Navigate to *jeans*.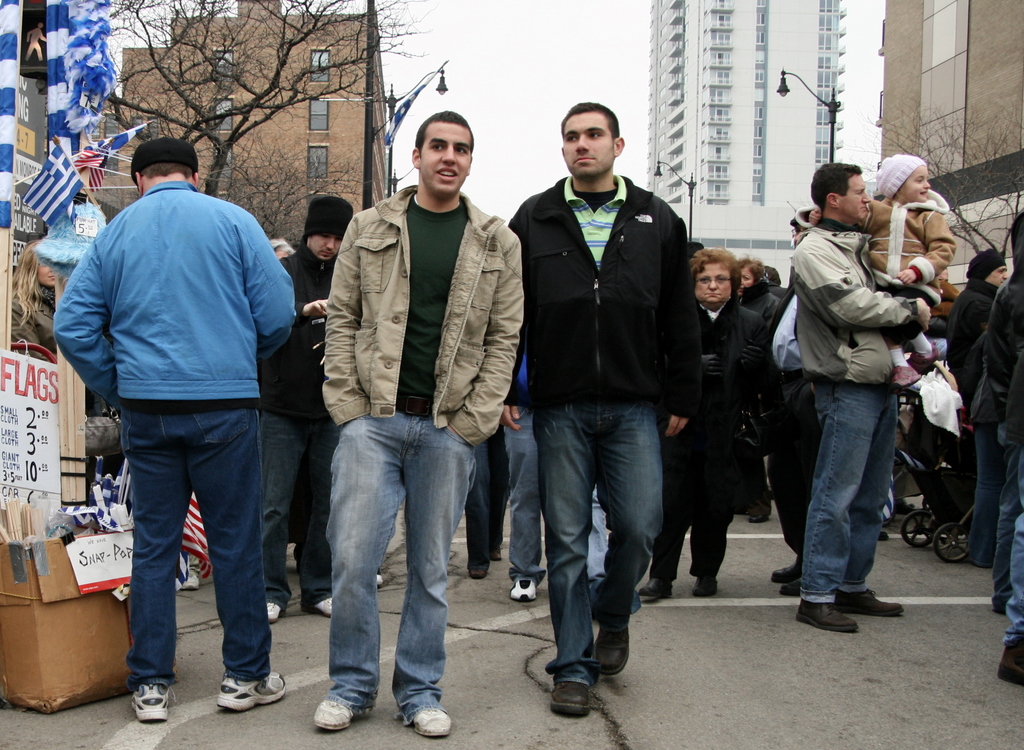
Navigation target: [524,395,662,716].
